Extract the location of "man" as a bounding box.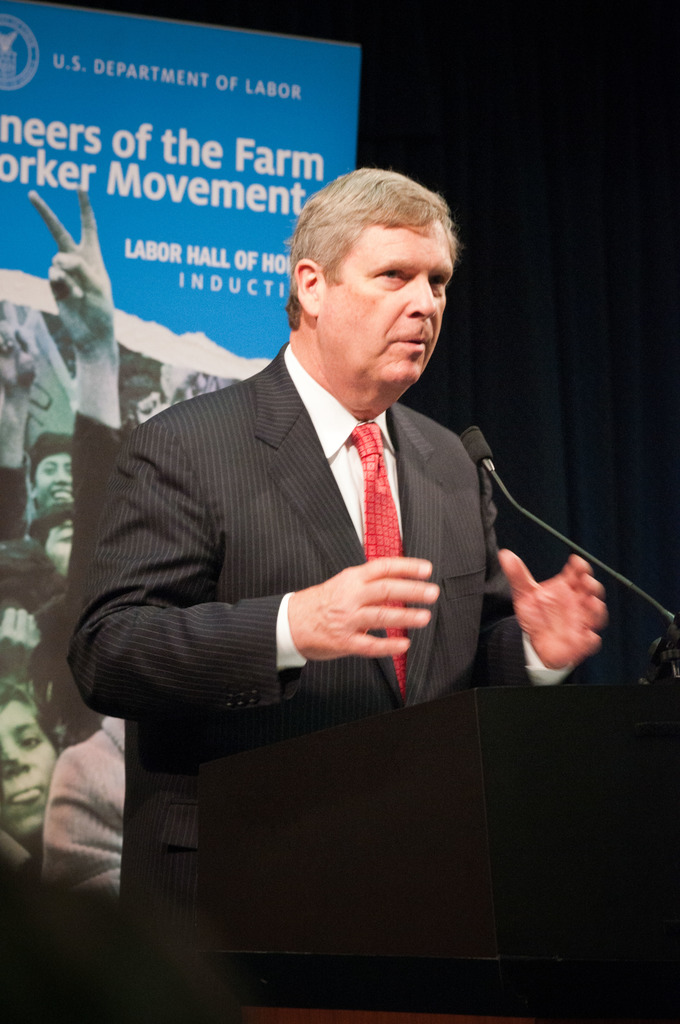
148, 253, 521, 742.
